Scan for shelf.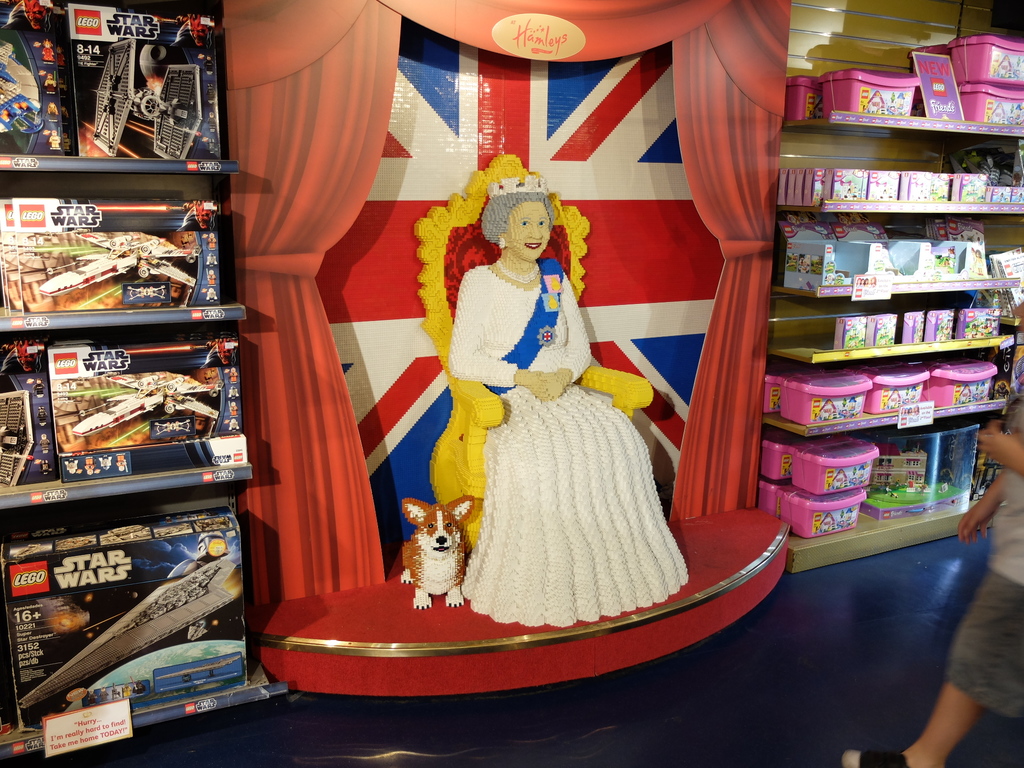
Scan result: box(783, 0, 1023, 585).
